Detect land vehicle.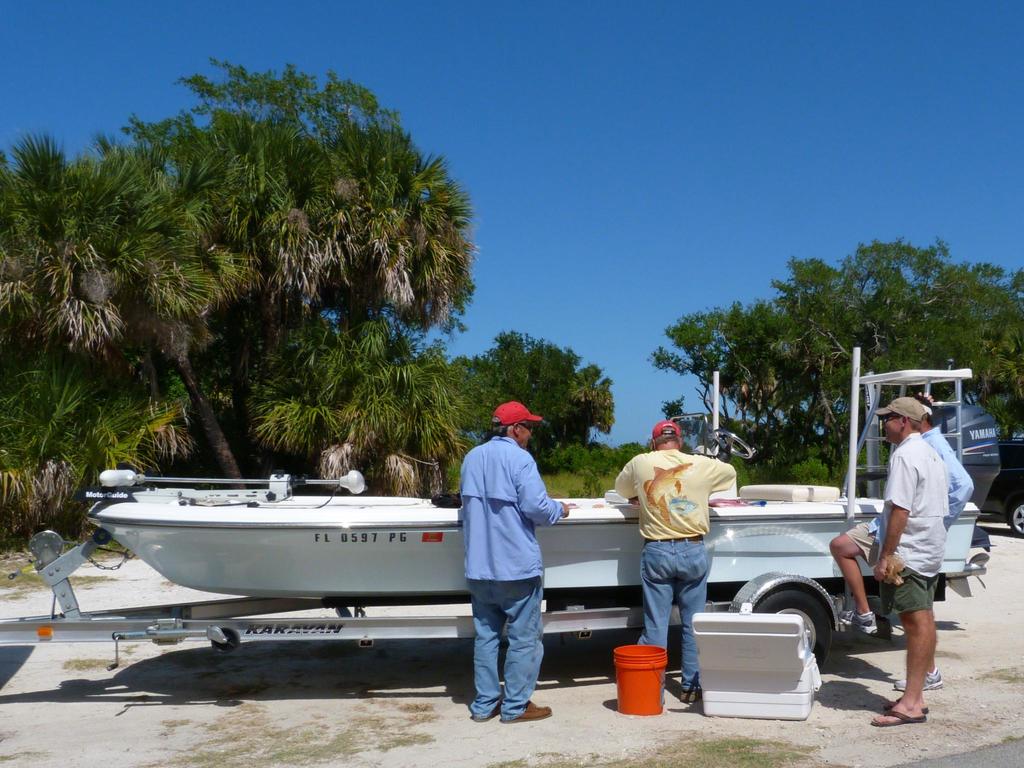
Detected at [left=976, top=436, right=1023, bottom=538].
